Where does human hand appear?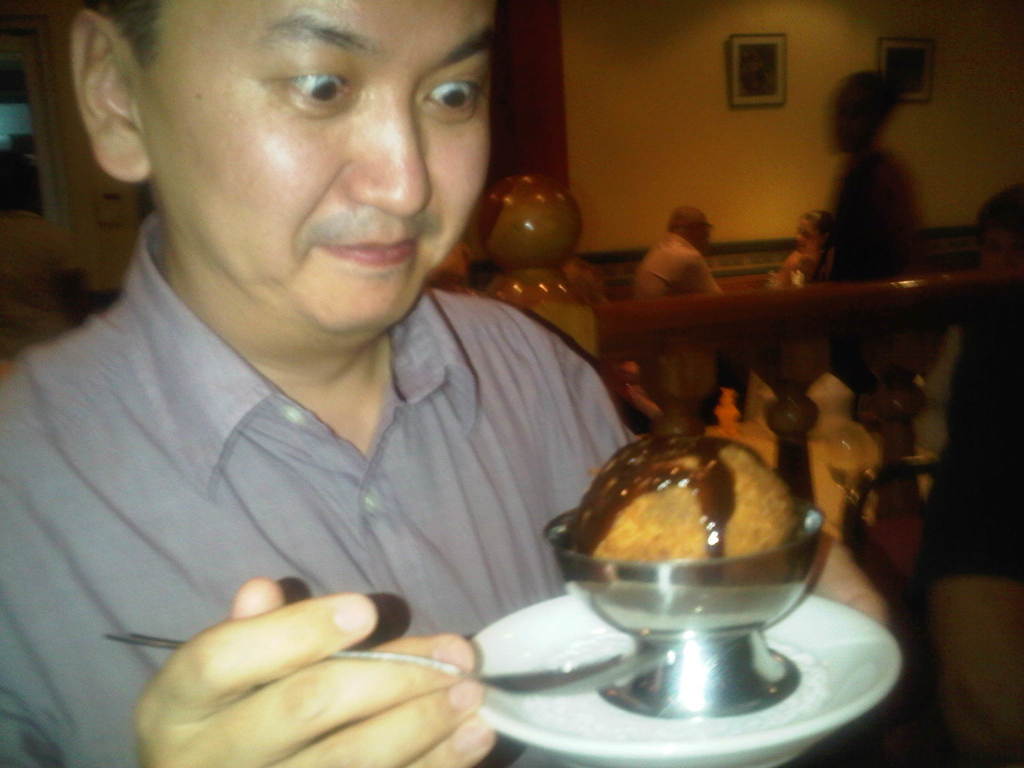
Appears at bbox=[805, 528, 890, 626].
